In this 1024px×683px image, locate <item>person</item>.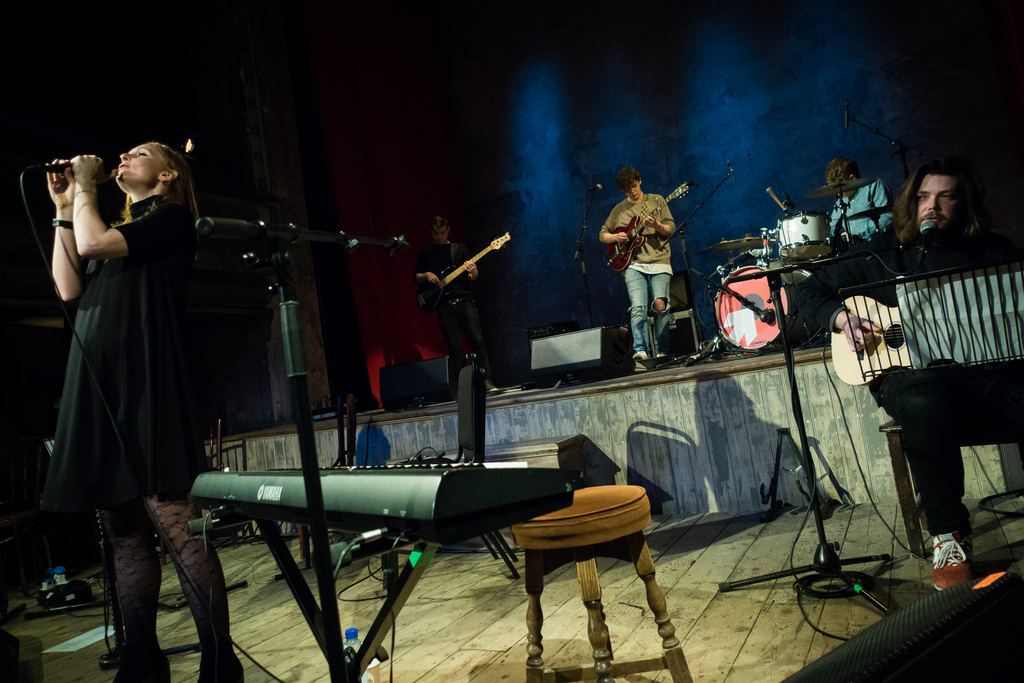
Bounding box: <bbox>46, 145, 235, 682</bbox>.
